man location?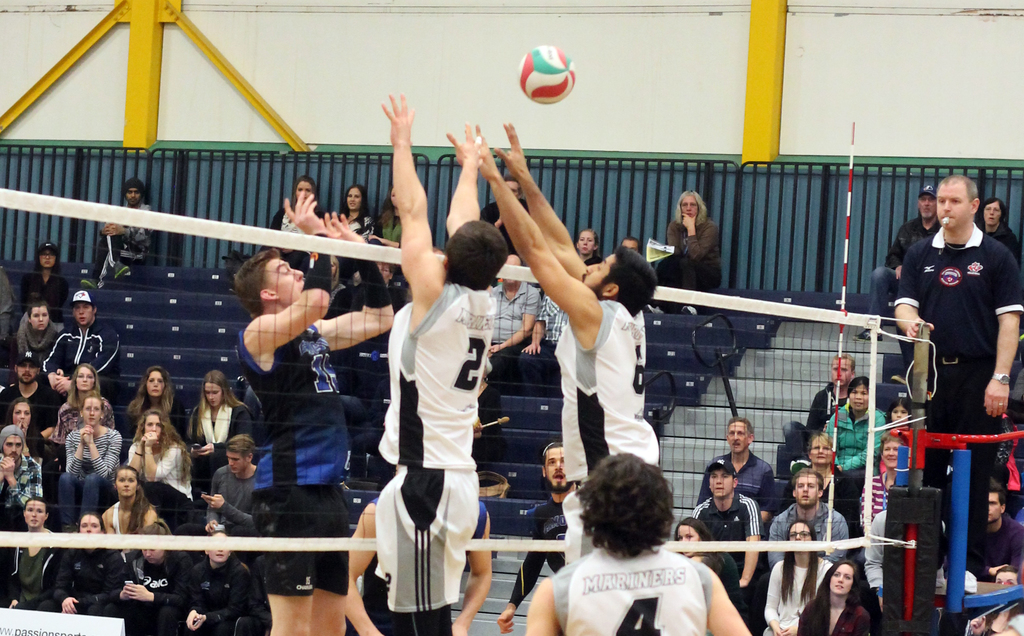
l=767, t=466, r=847, b=566
